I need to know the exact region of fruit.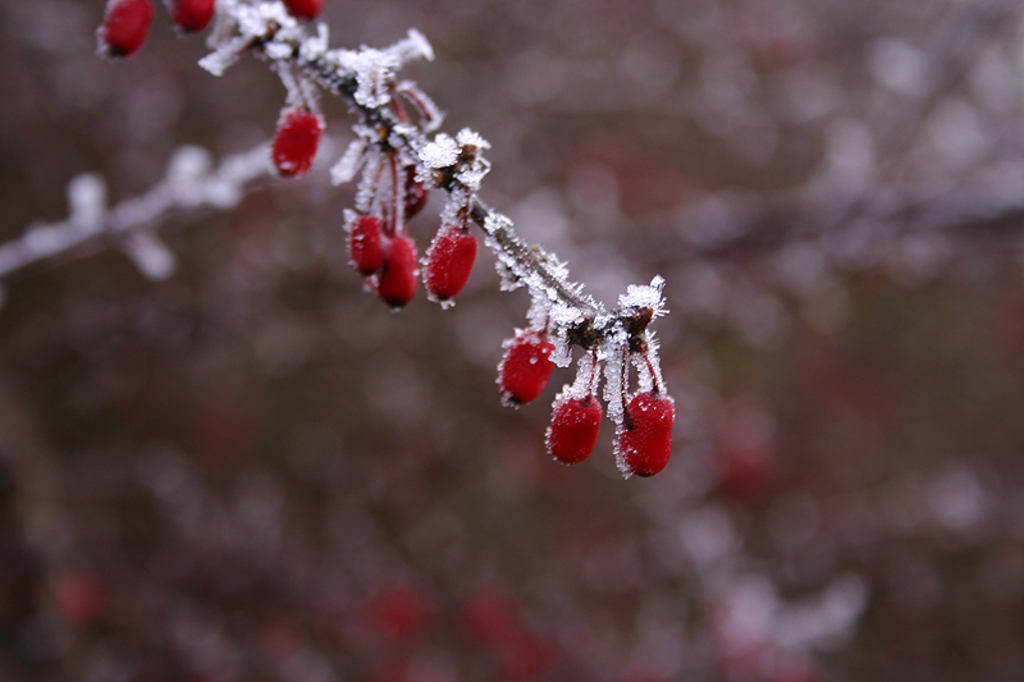
Region: box(344, 212, 385, 274).
